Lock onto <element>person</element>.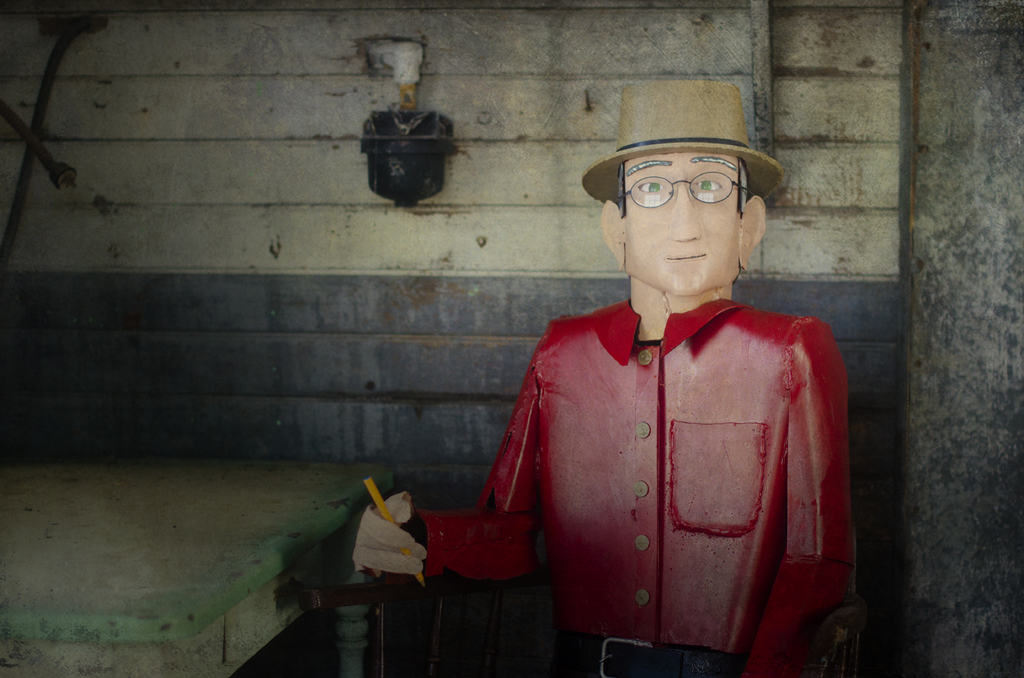
Locked: [left=351, top=80, right=840, bottom=677].
